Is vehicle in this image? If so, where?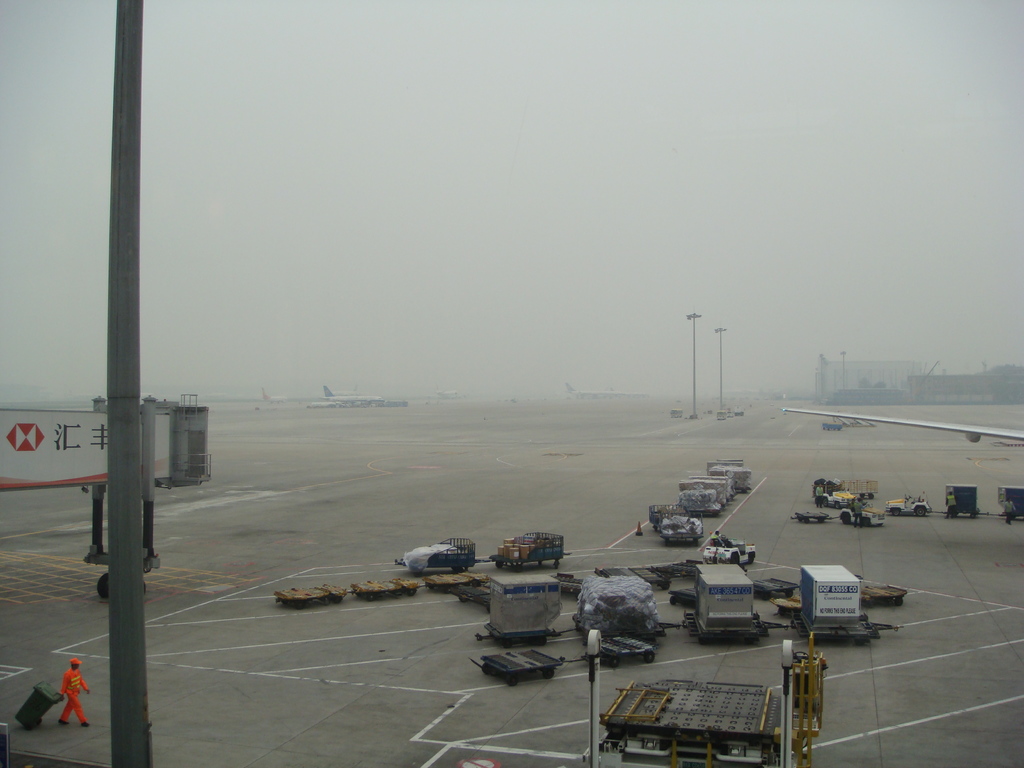
Yes, at box=[820, 480, 854, 506].
